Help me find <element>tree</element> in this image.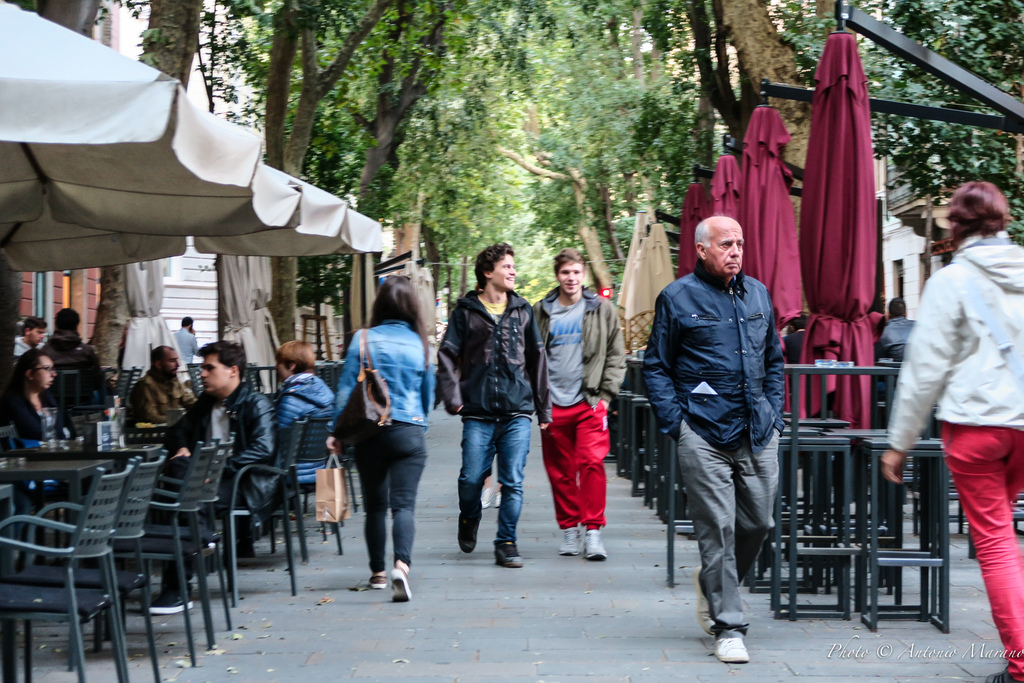
Found it: BBox(548, 0, 848, 236).
